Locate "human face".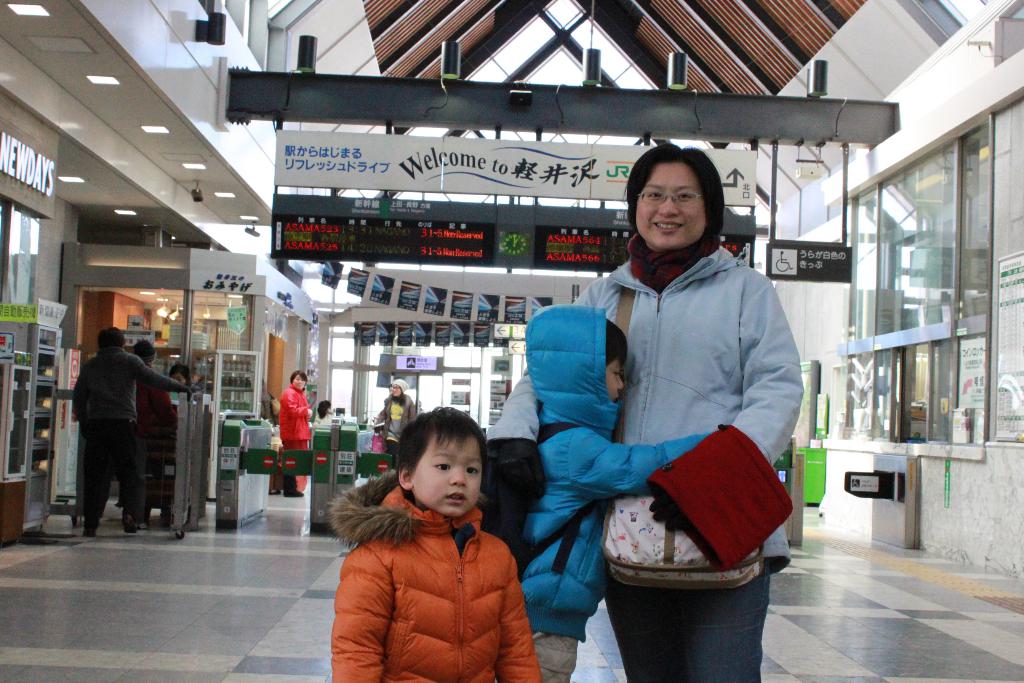
Bounding box: (602, 356, 626, 408).
